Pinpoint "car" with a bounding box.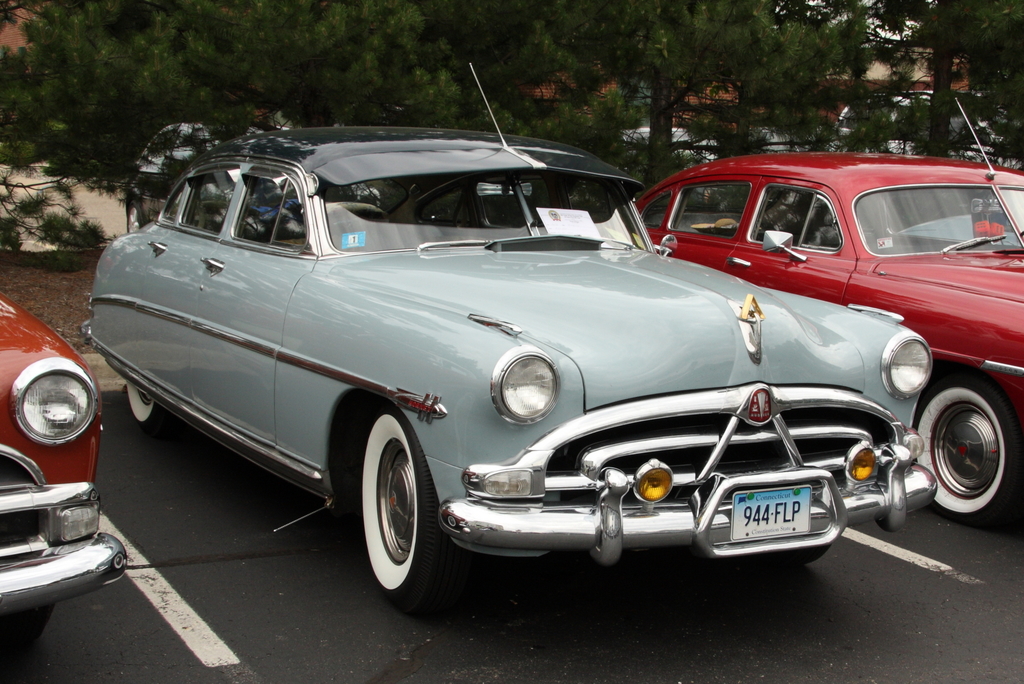
(96,141,955,625).
